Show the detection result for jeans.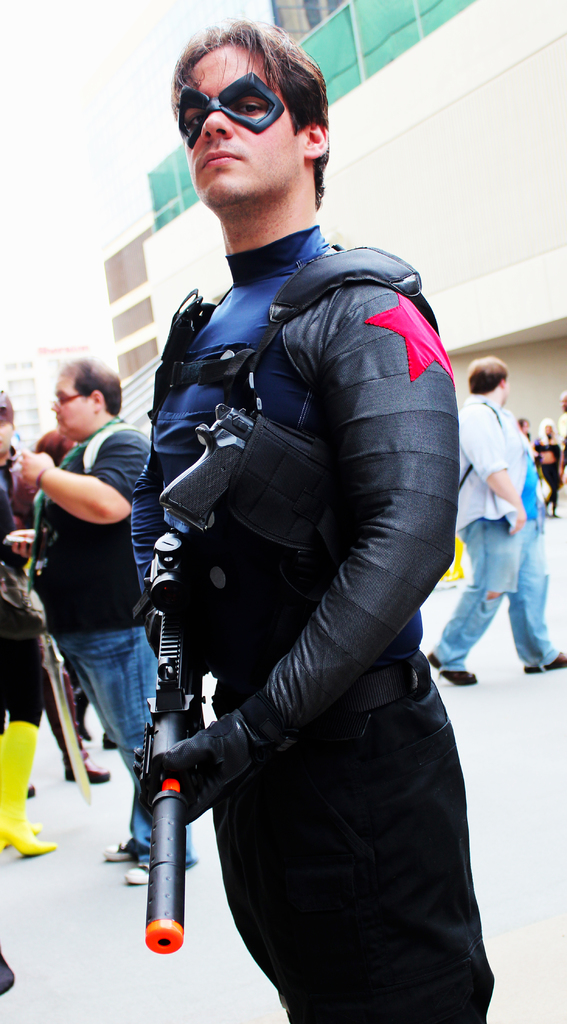
bbox=[199, 698, 512, 1023].
